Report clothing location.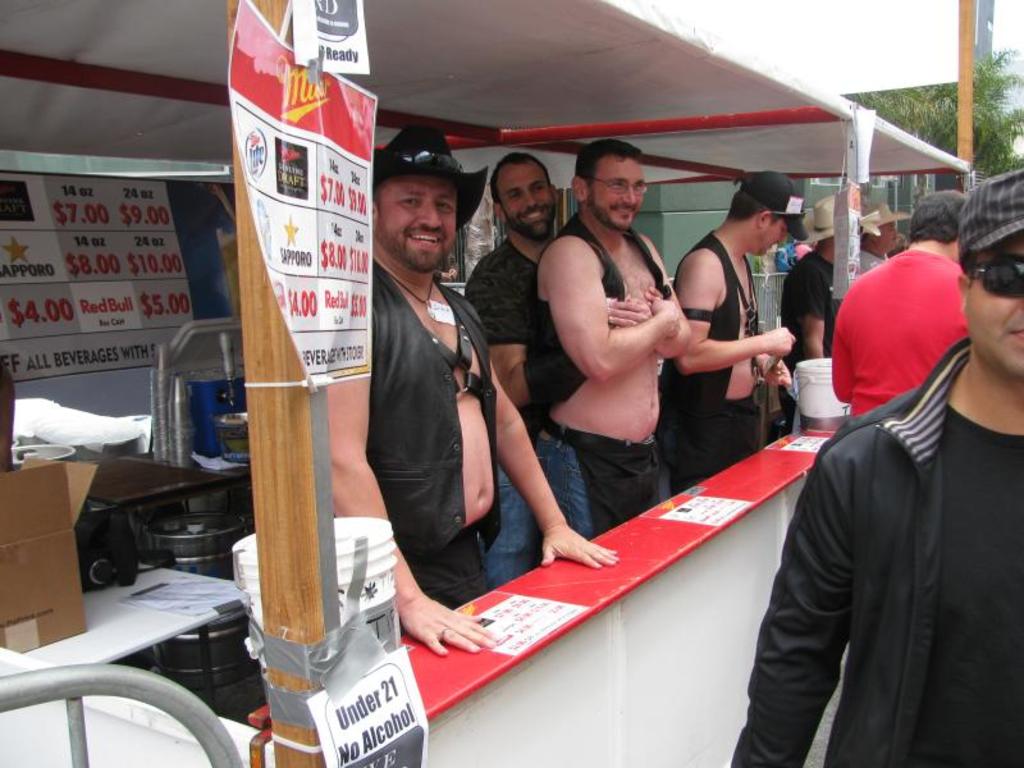
Report: pyautogui.locateOnScreen(836, 246, 966, 411).
